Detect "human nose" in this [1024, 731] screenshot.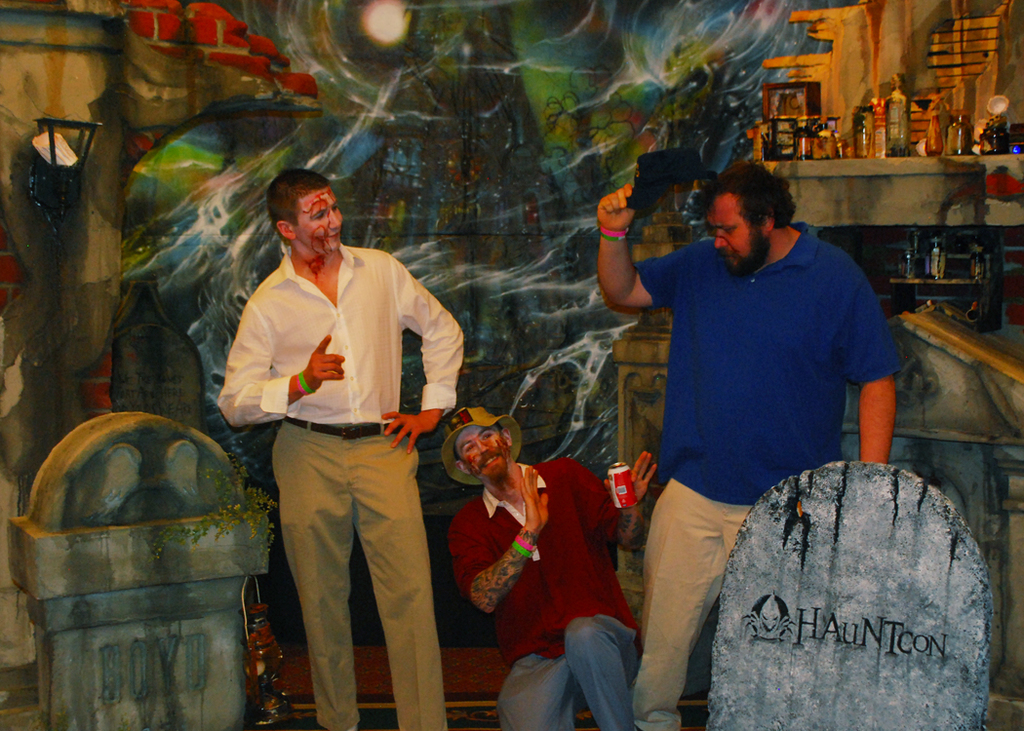
Detection: region(326, 211, 340, 229).
